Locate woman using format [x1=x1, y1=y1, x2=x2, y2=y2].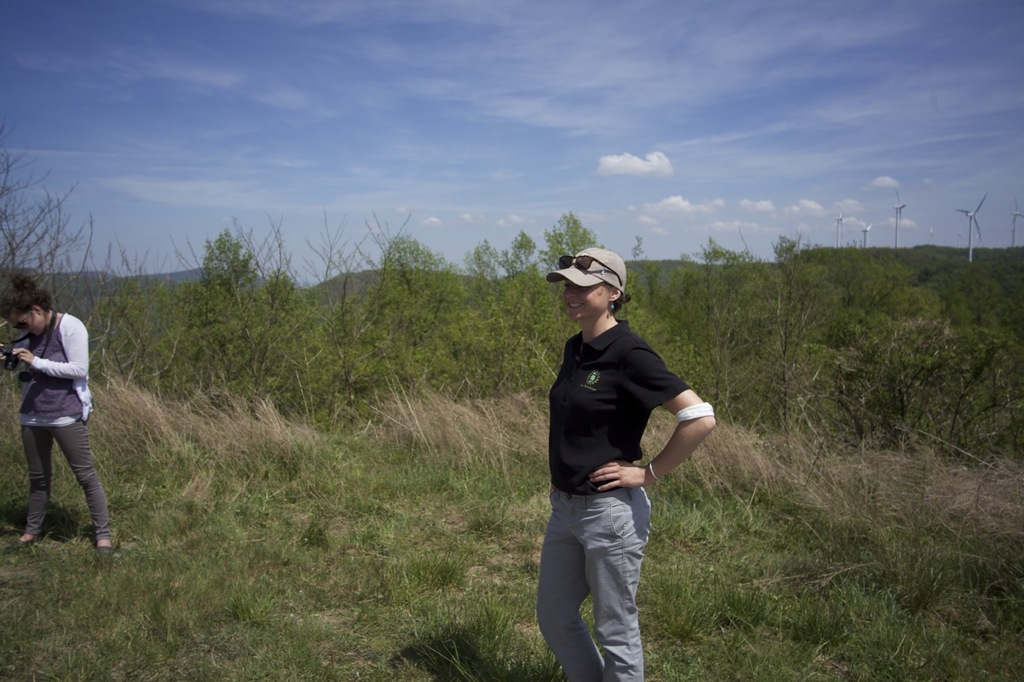
[x1=535, y1=245, x2=710, y2=681].
